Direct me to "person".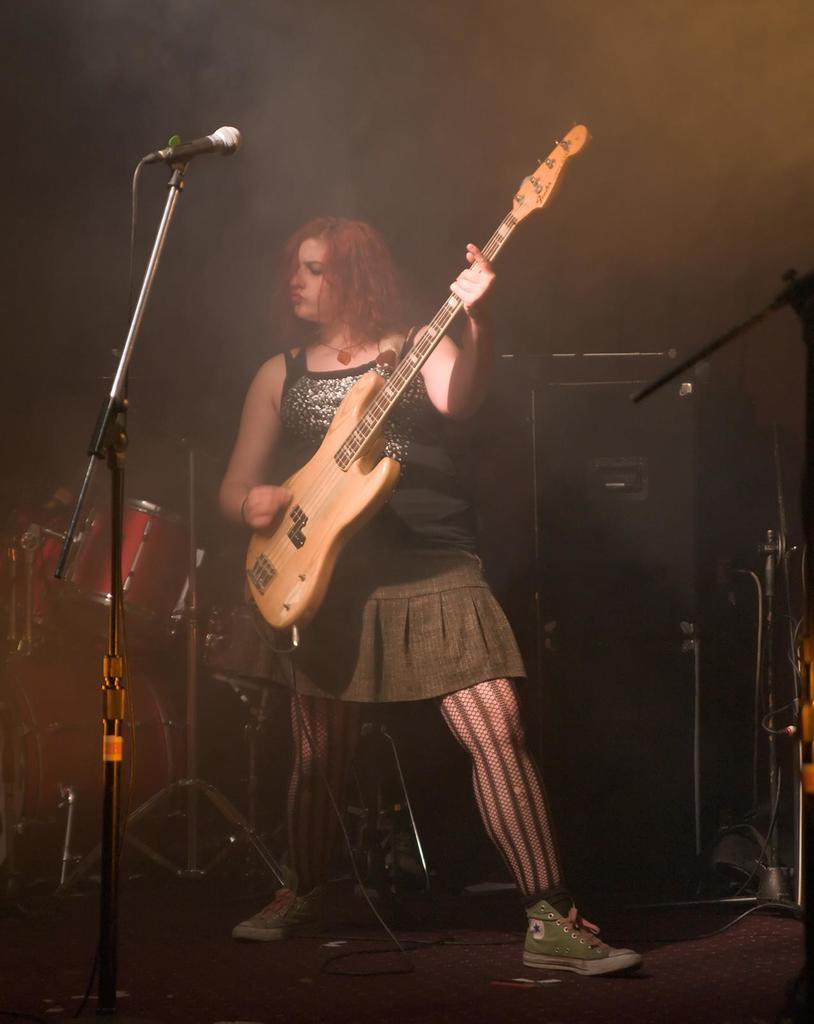
Direction: [left=218, top=211, right=642, bottom=979].
